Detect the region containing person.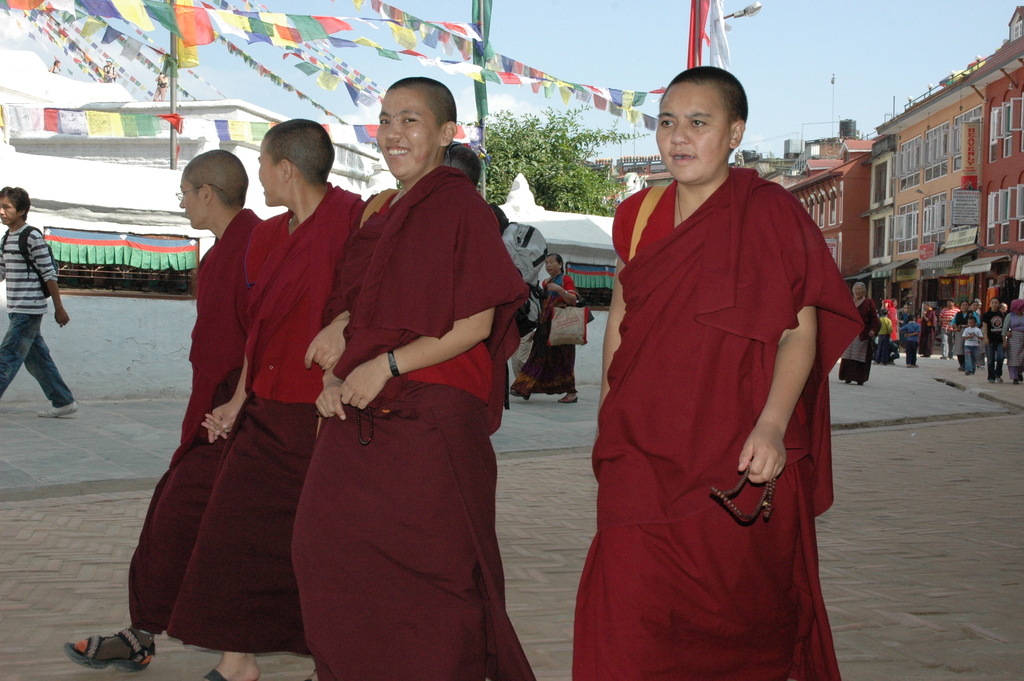
l=307, t=71, r=531, b=680.
